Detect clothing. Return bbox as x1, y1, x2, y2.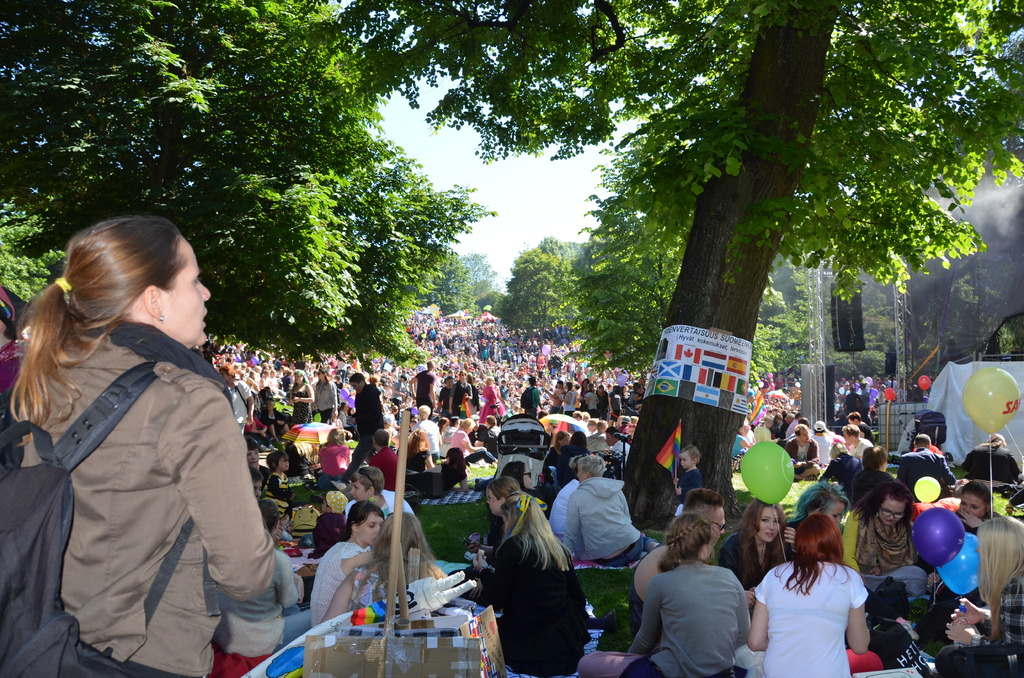
643, 546, 742, 677.
